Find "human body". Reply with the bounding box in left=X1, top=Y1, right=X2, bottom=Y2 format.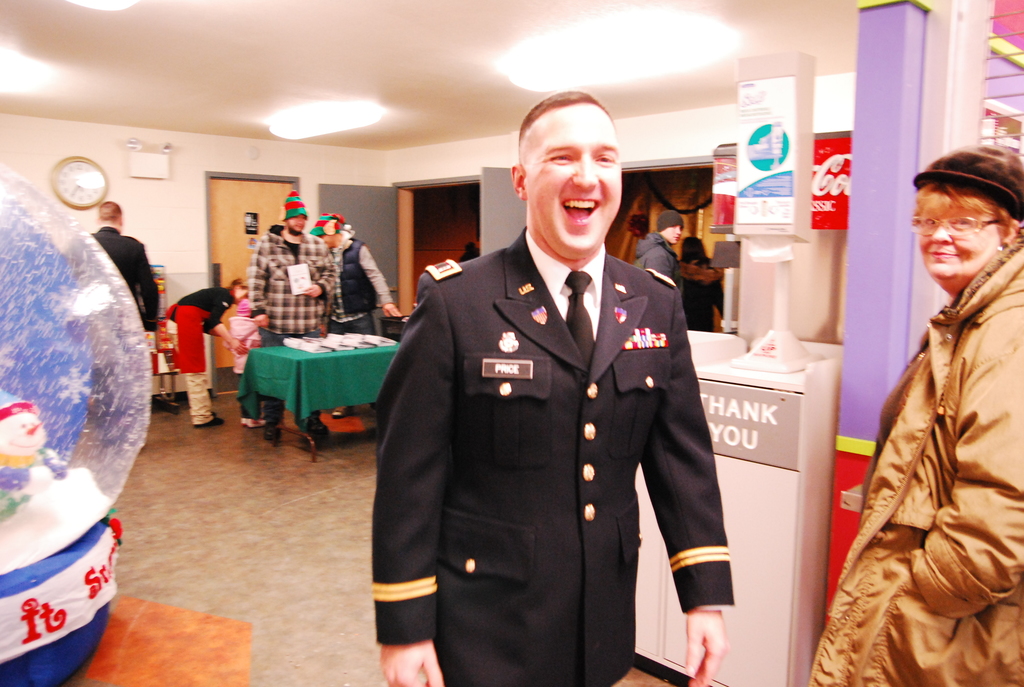
left=627, top=229, right=683, bottom=292.
